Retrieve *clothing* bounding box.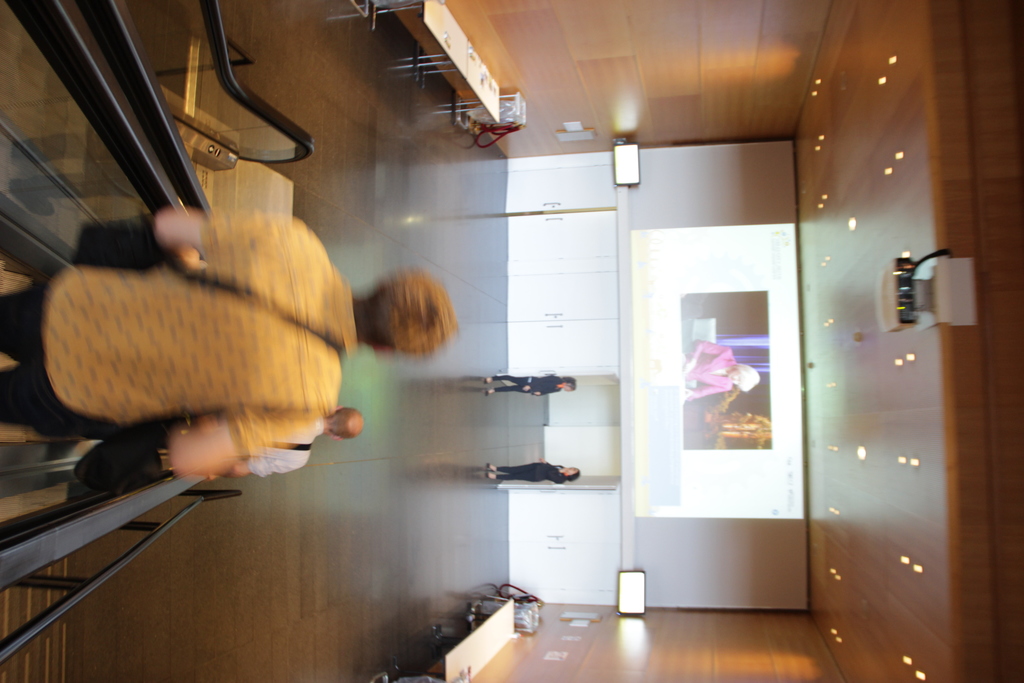
Bounding box: 497,460,567,483.
